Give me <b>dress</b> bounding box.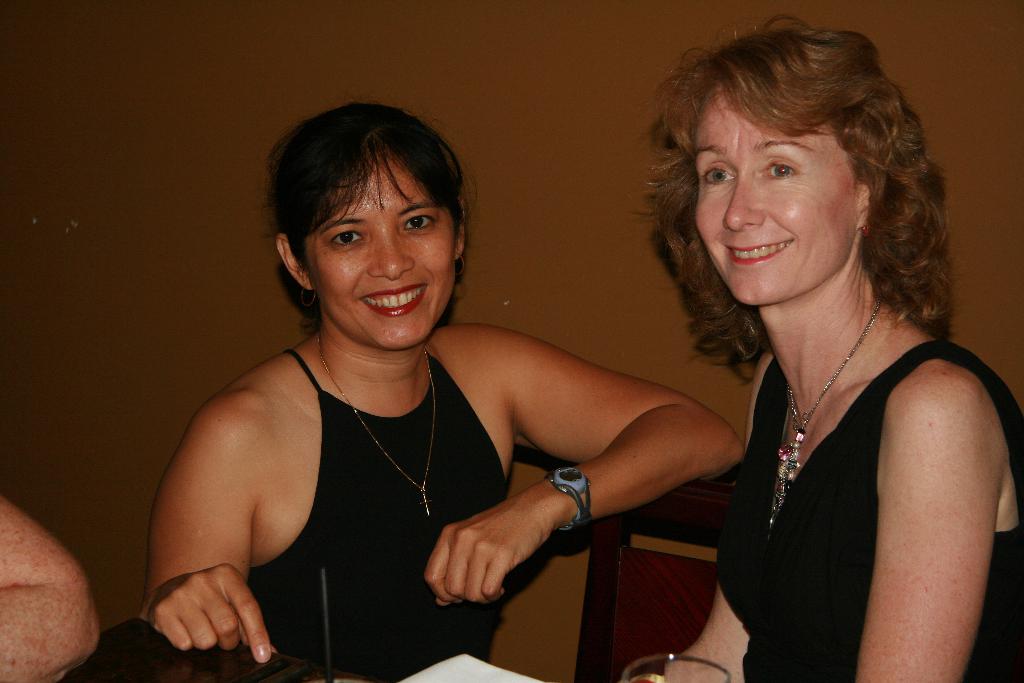
bbox=(709, 338, 1023, 682).
